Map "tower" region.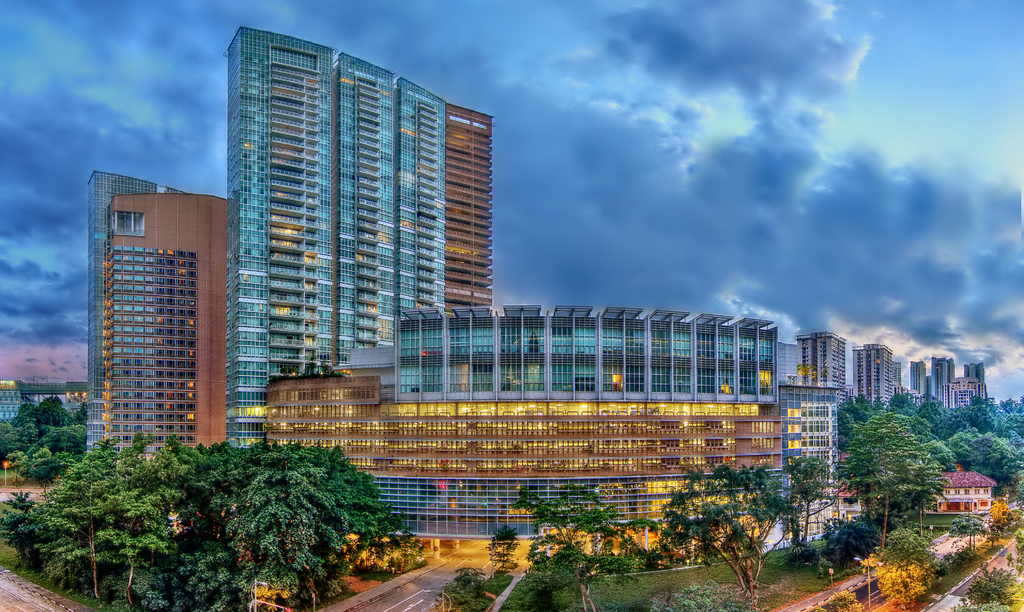
Mapped to Rect(253, 298, 797, 553).
